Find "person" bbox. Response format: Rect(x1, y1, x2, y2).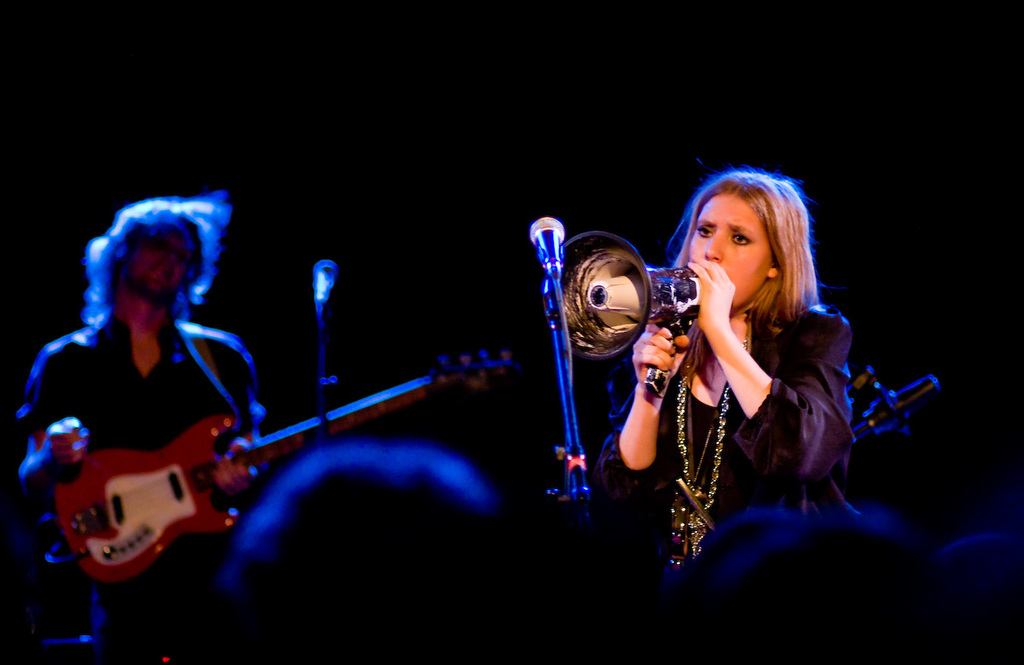
Rect(896, 533, 1022, 664).
